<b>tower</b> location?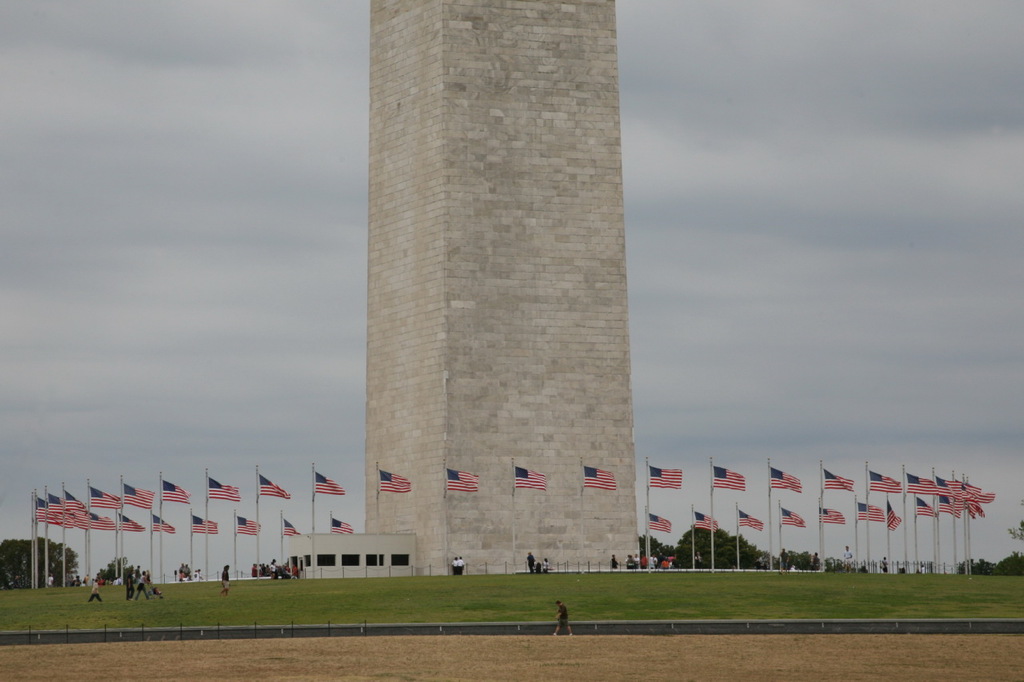
bbox=(354, 0, 650, 606)
